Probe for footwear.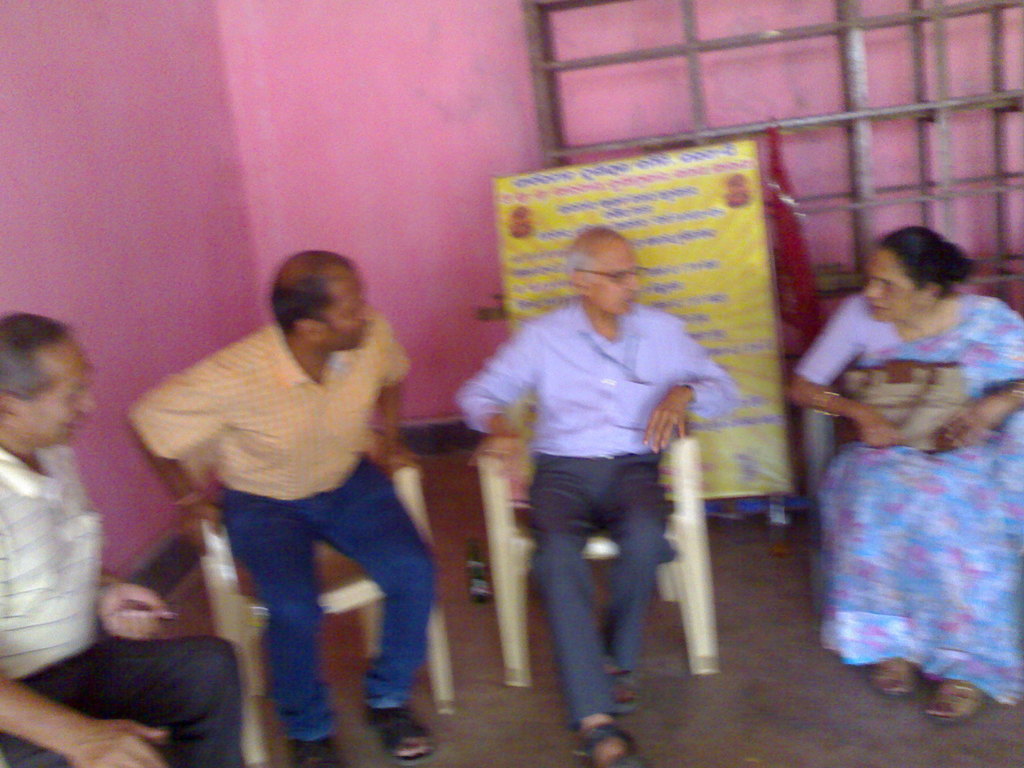
Probe result: [350, 664, 424, 744].
